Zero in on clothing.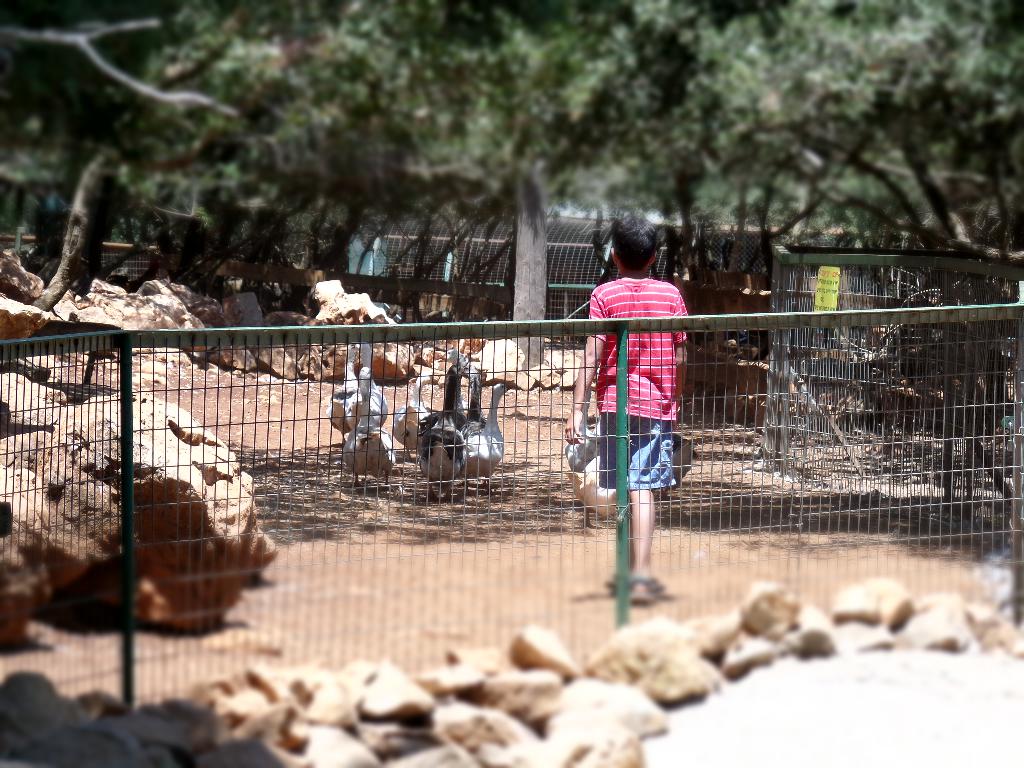
Zeroed in: locate(588, 243, 696, 491).
